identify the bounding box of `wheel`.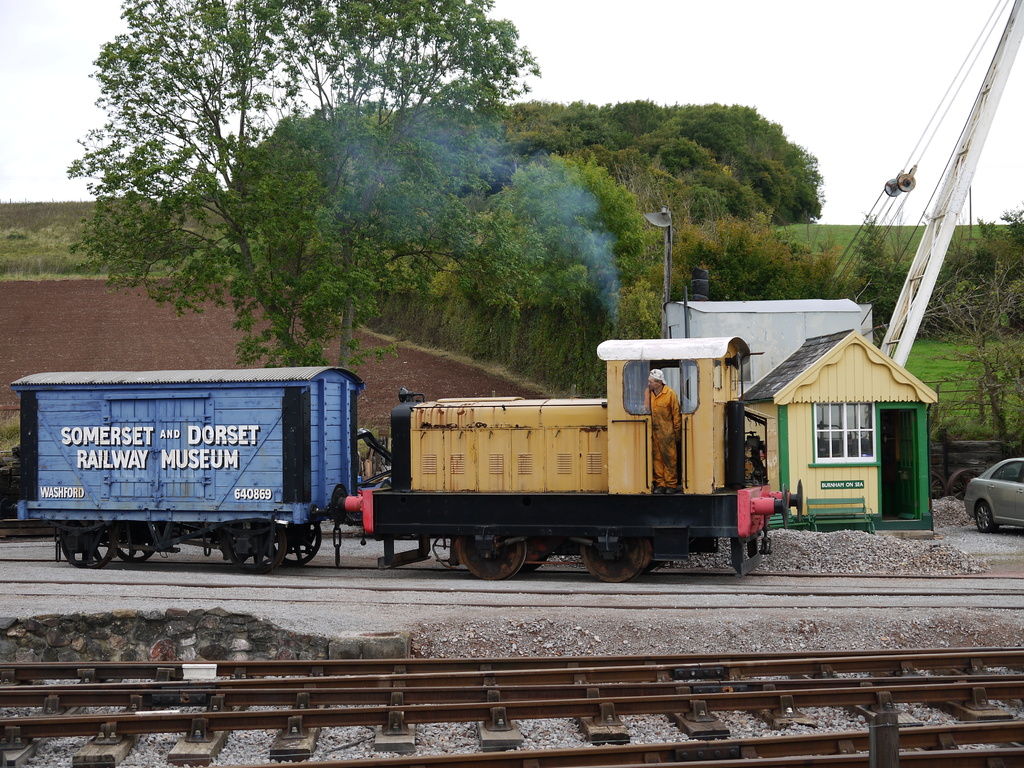
{"left": 573, "top": 541, "right": 649, "bottom": 583}.
